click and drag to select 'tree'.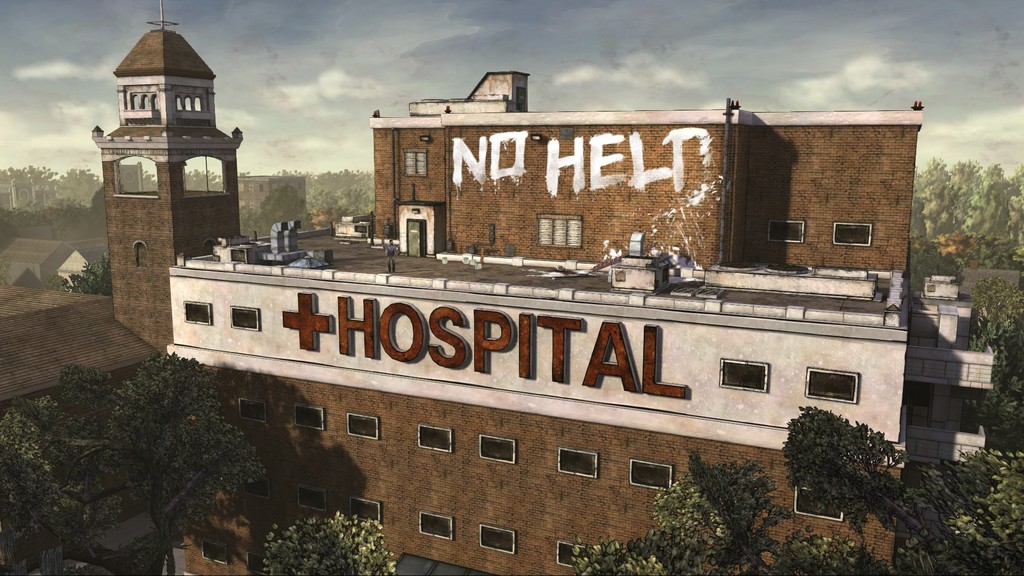
Selection: detection(962, 289, 1023, 449).
